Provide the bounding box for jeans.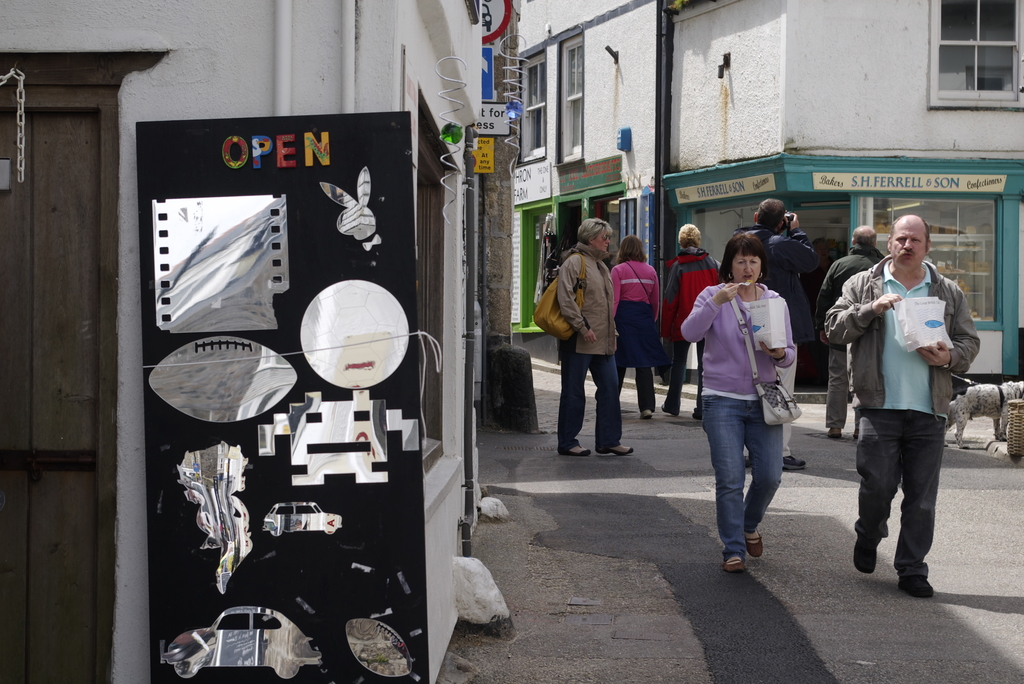
[556,334,624,456].
